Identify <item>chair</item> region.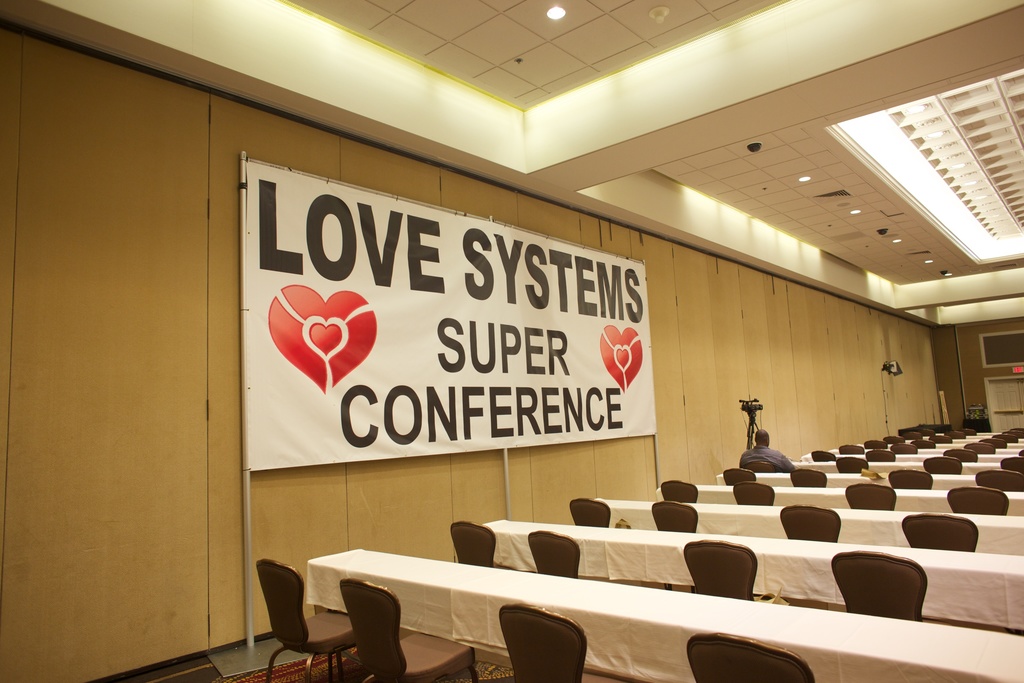
Region: x1=808, y1=443, x2=840, y2=462.
